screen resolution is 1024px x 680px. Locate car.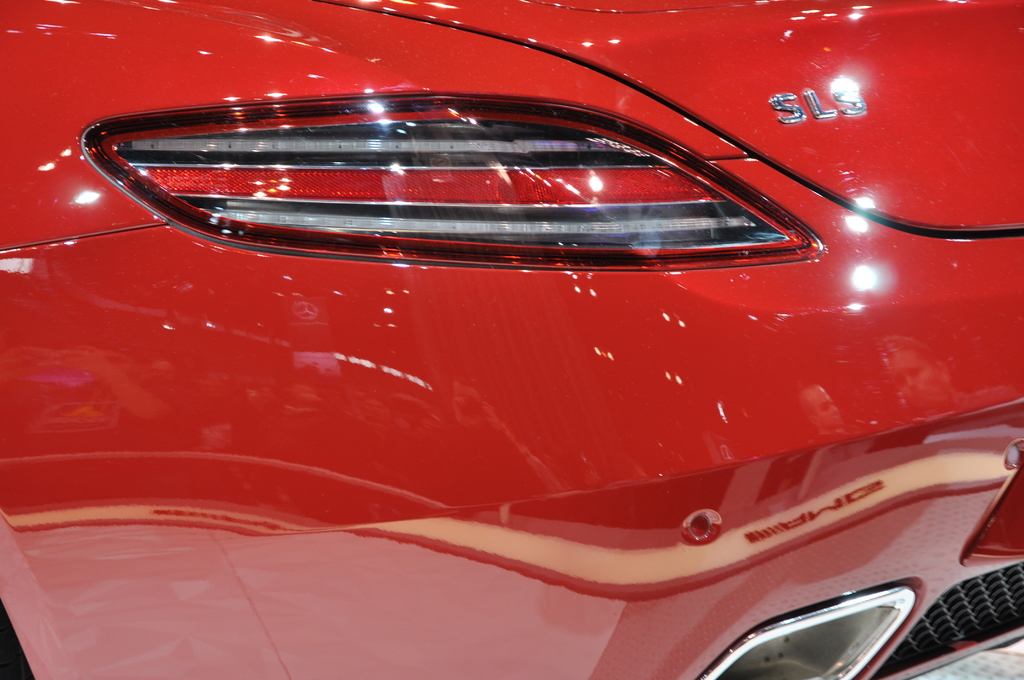
[left=0, top=0, right=1023, bottom=679].
